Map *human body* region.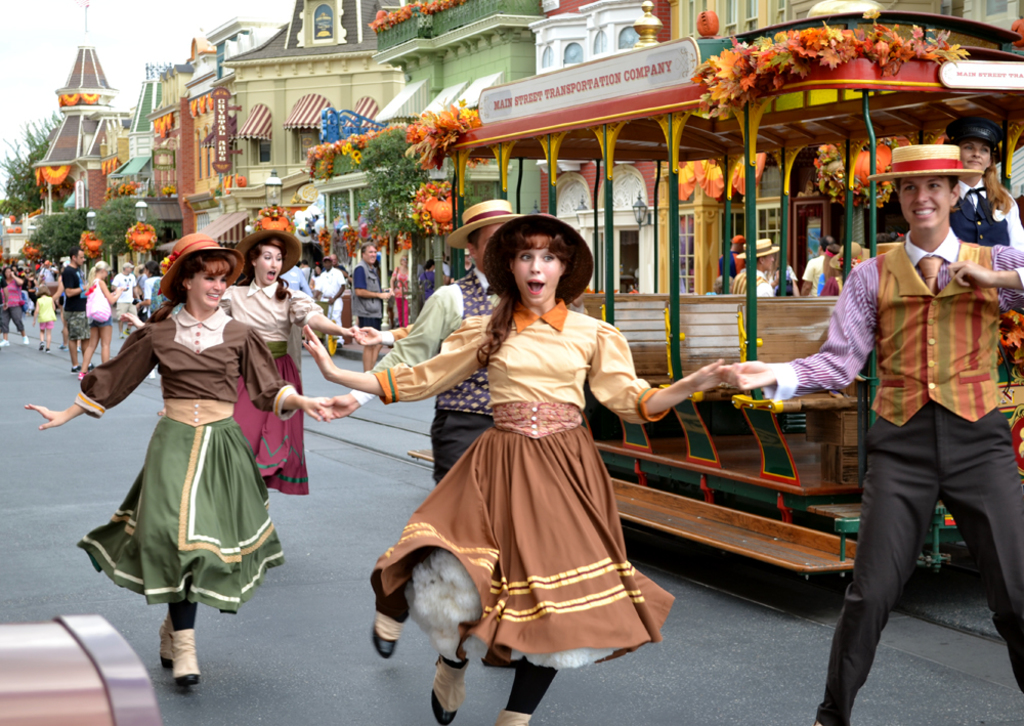
Mapped to bbox(222, 228, 361, 495).
